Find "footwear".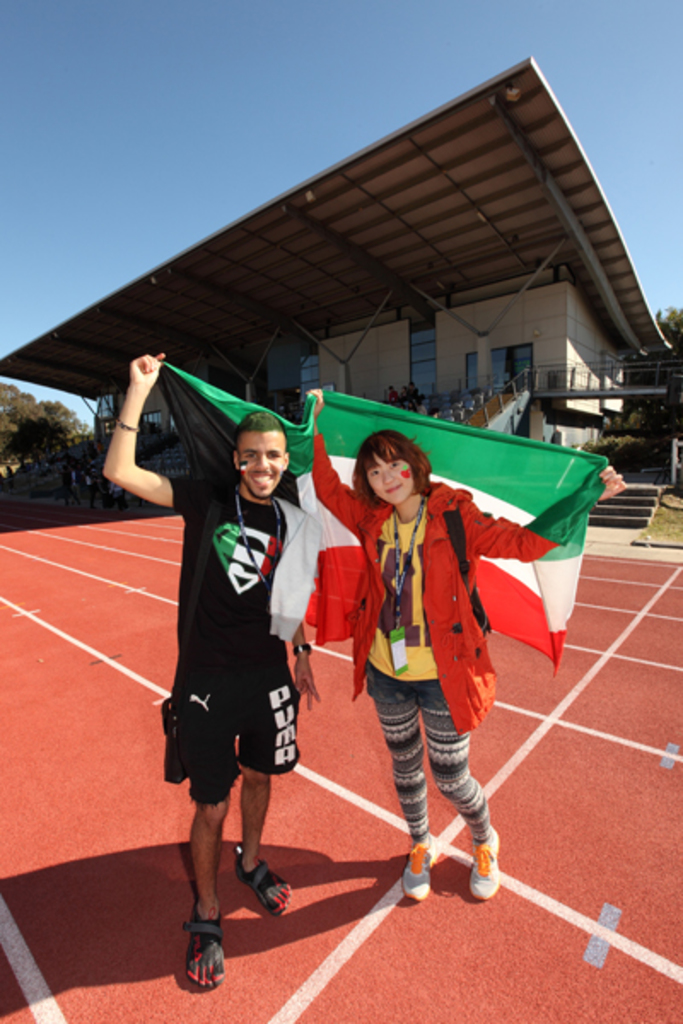
184 901 227 990.
